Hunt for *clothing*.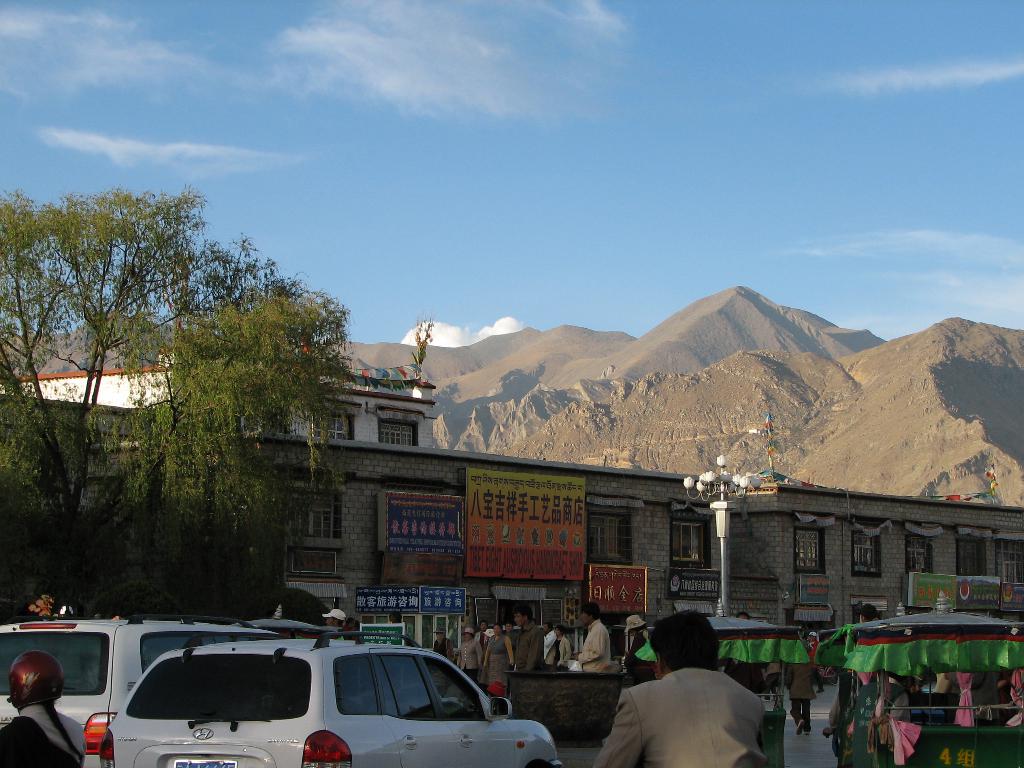
Hunted down at x1=483 y1=632 x2=510 y2=689.
